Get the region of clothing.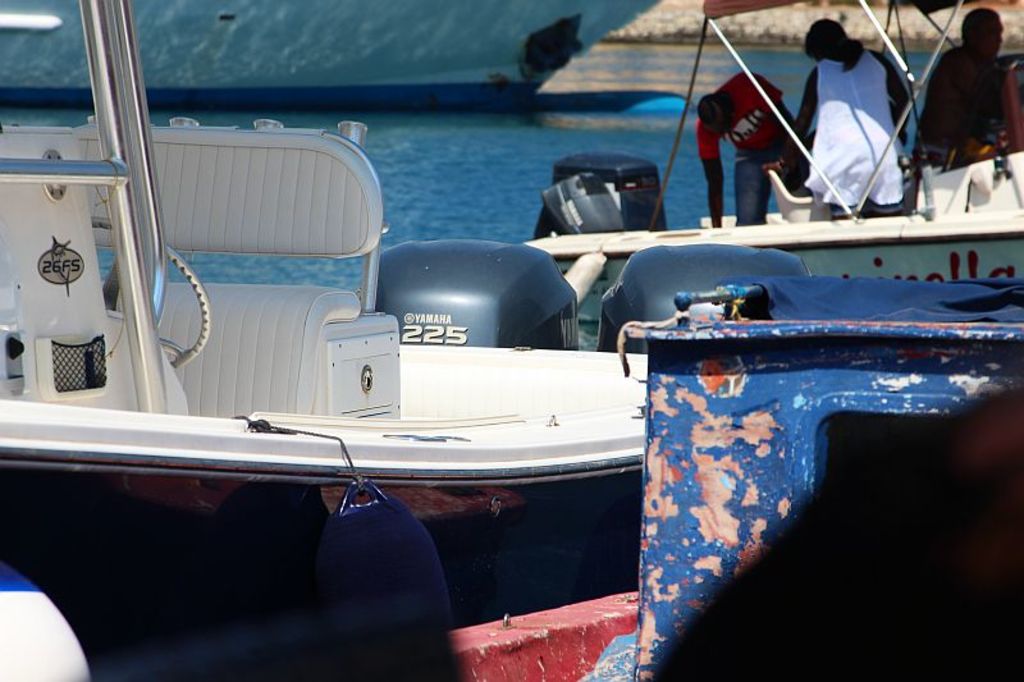
(left=900, top=33, right=1023, bottom=184).
